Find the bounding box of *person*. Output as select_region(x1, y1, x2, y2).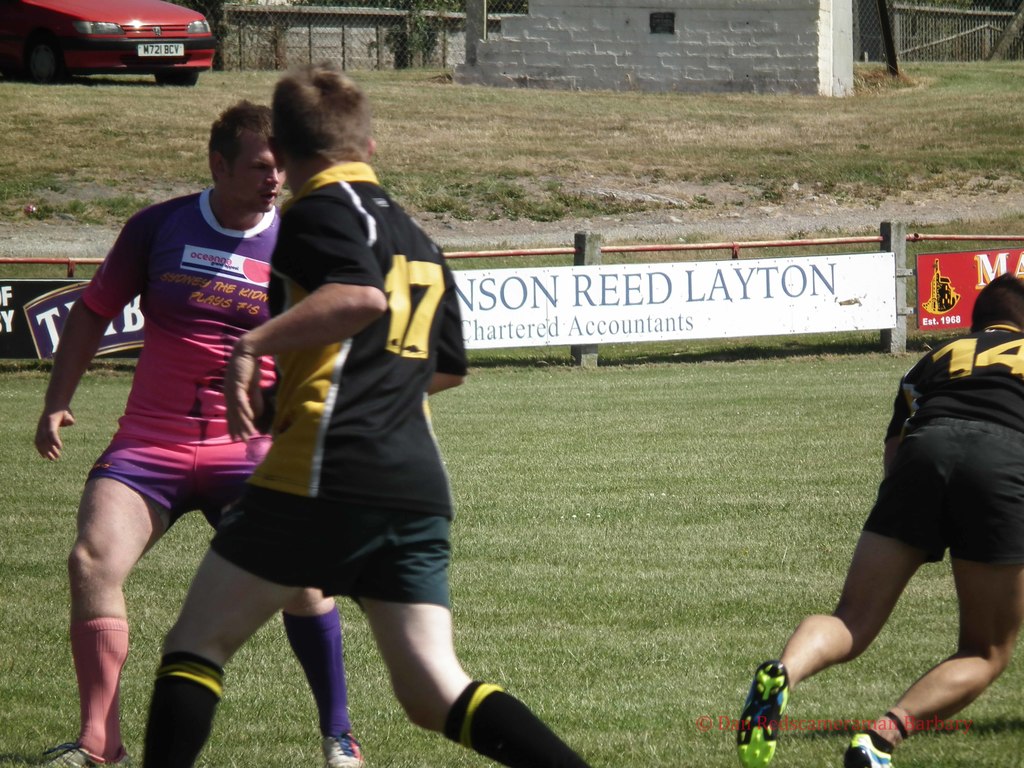
select_region(739, 262, 1023, 767).
